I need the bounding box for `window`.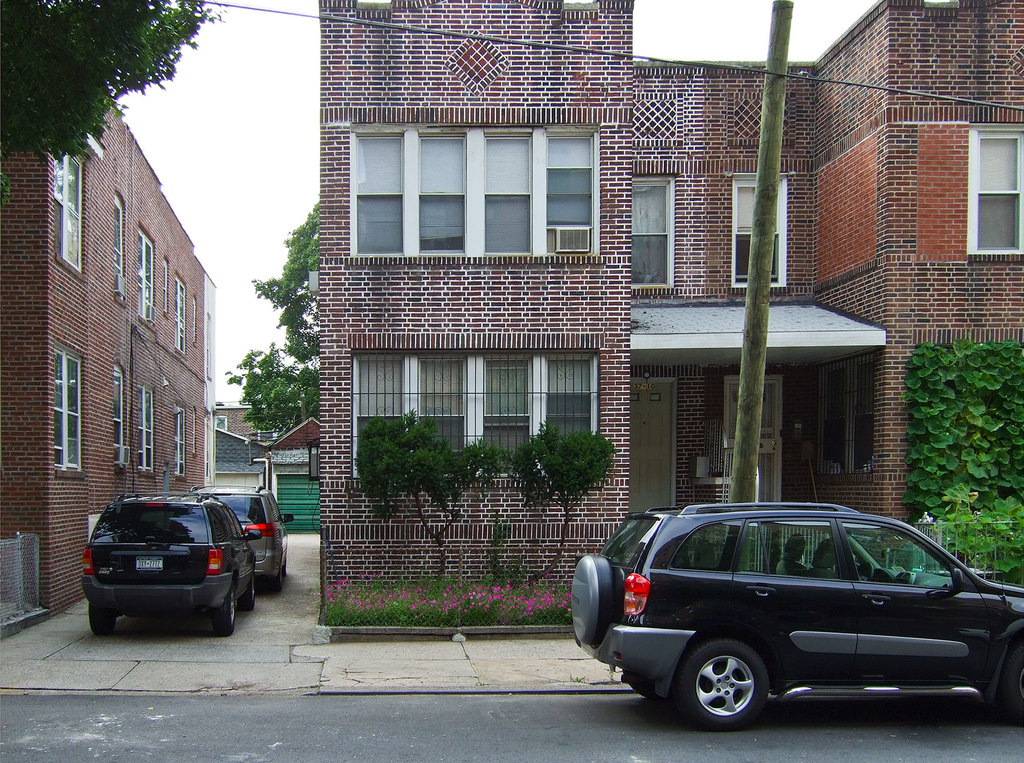
Here it is: 53/342/83/470.
